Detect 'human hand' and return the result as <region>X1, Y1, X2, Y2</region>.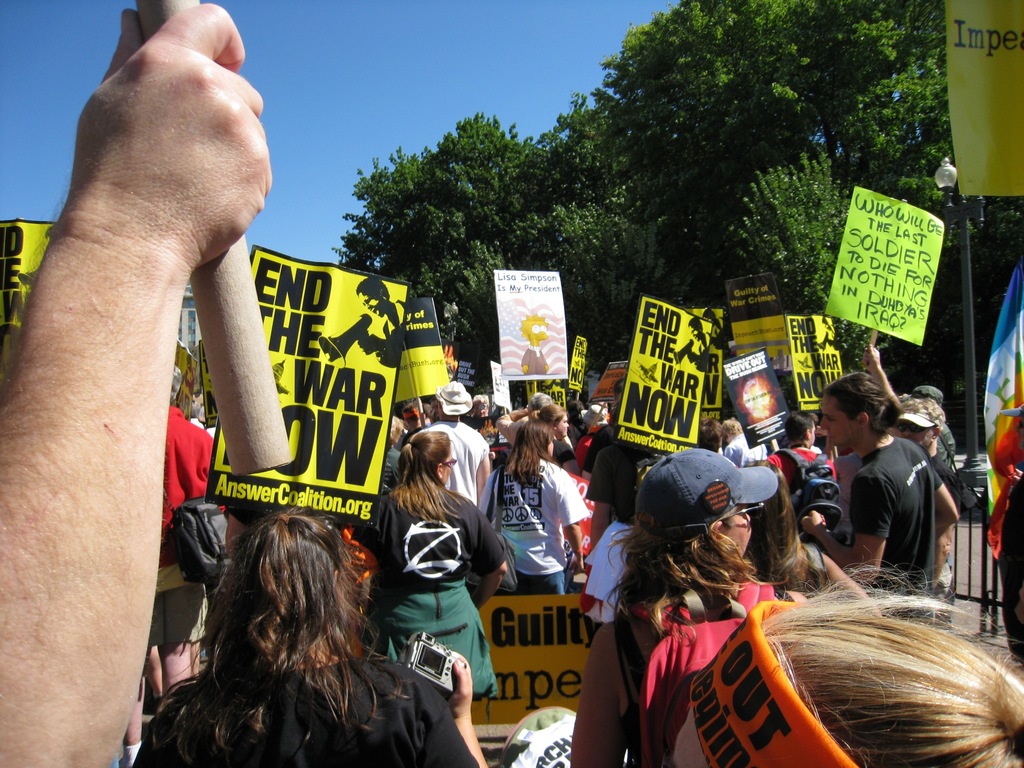
<region>484, 449, 497, 461</region>.
